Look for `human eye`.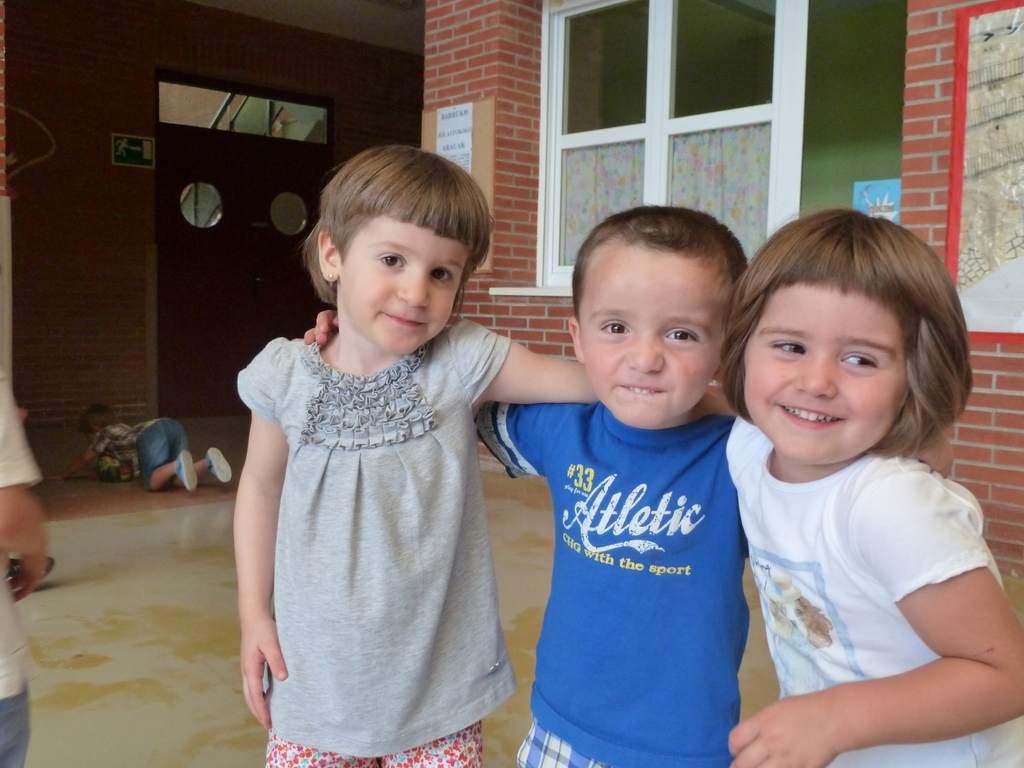
Found: box(662, 326, 703, 344).
